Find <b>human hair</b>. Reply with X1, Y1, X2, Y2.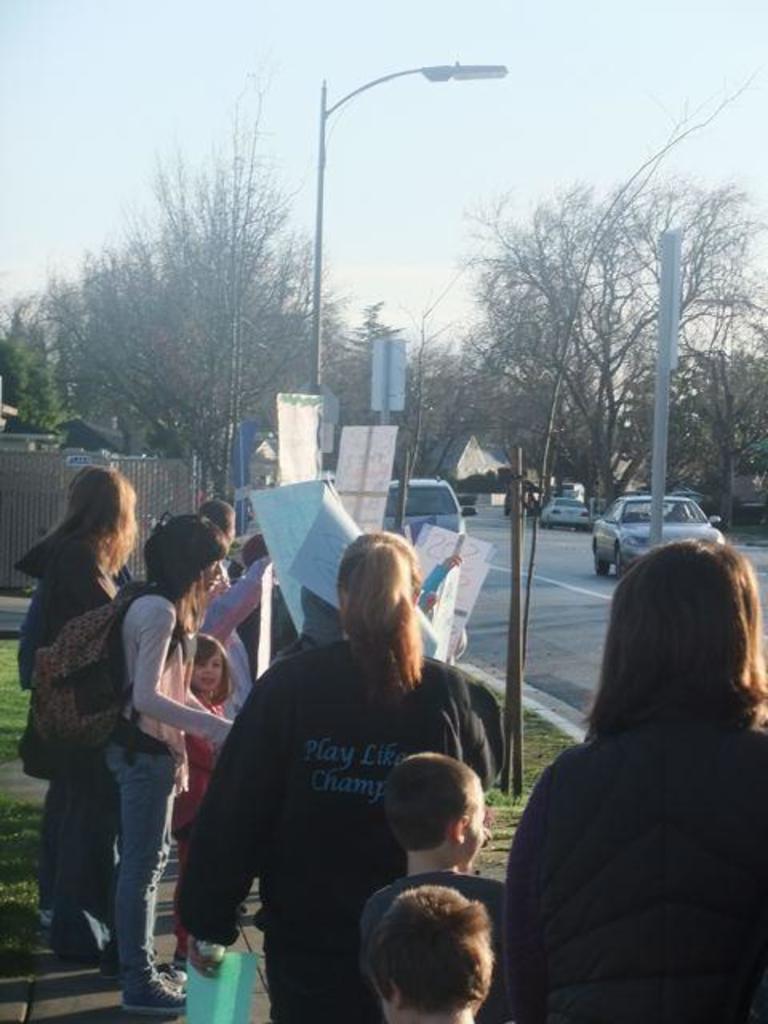
146, 514, 230, 645.
